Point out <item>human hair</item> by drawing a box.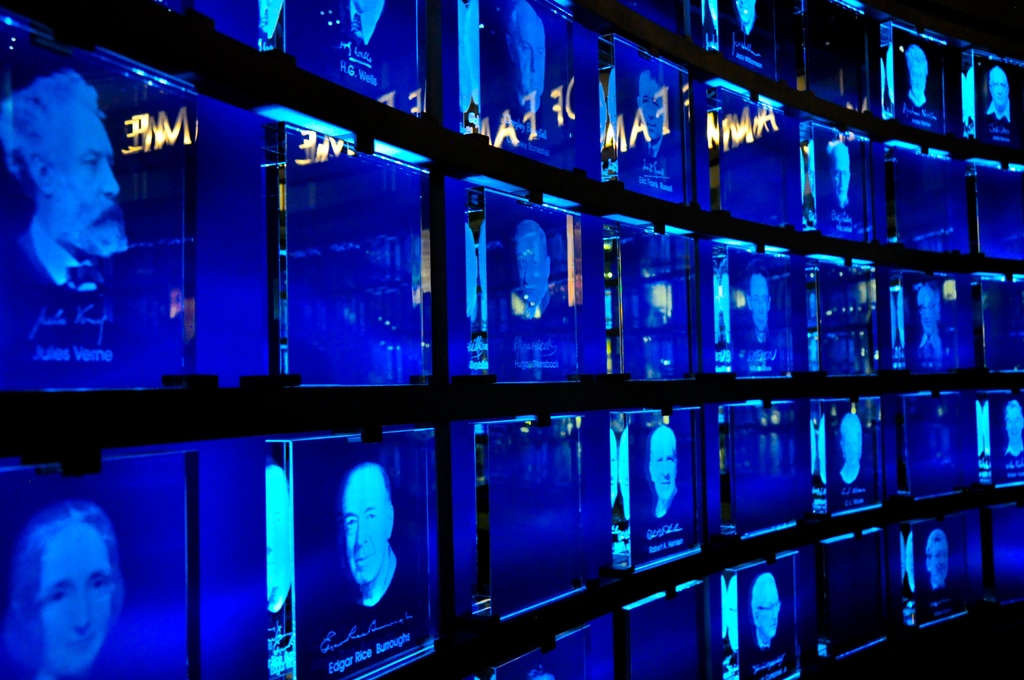
(left=753, top=571, right=777, bottom=620).
